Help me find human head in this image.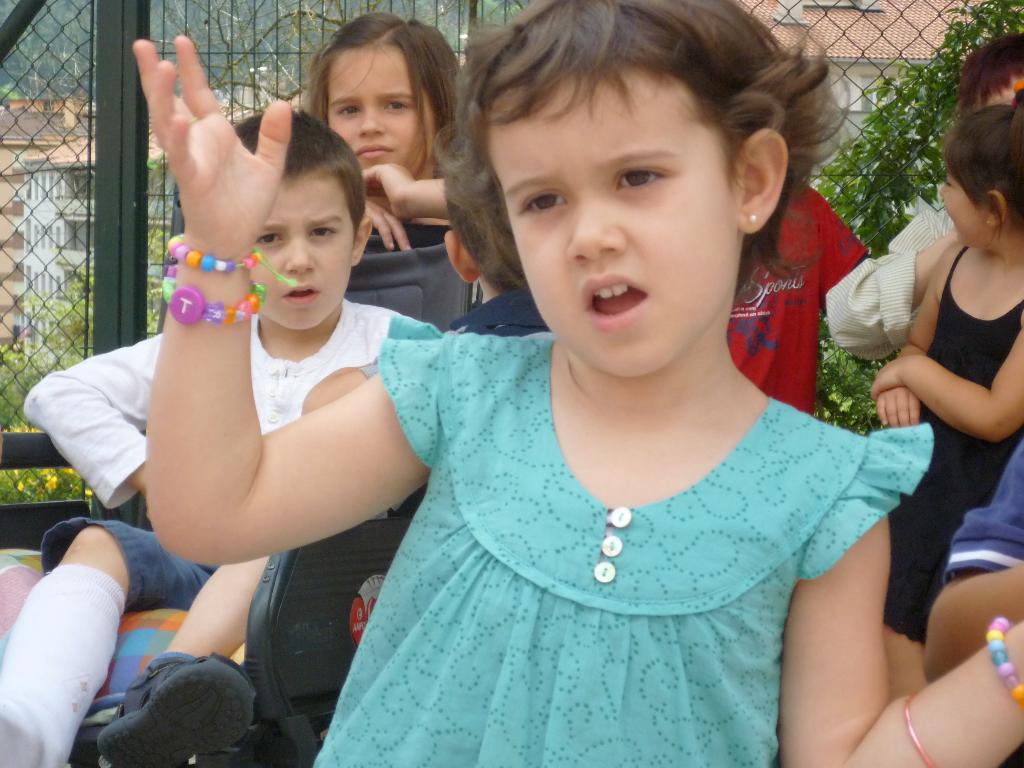
Found it: box(234, 114, 371, 328).
